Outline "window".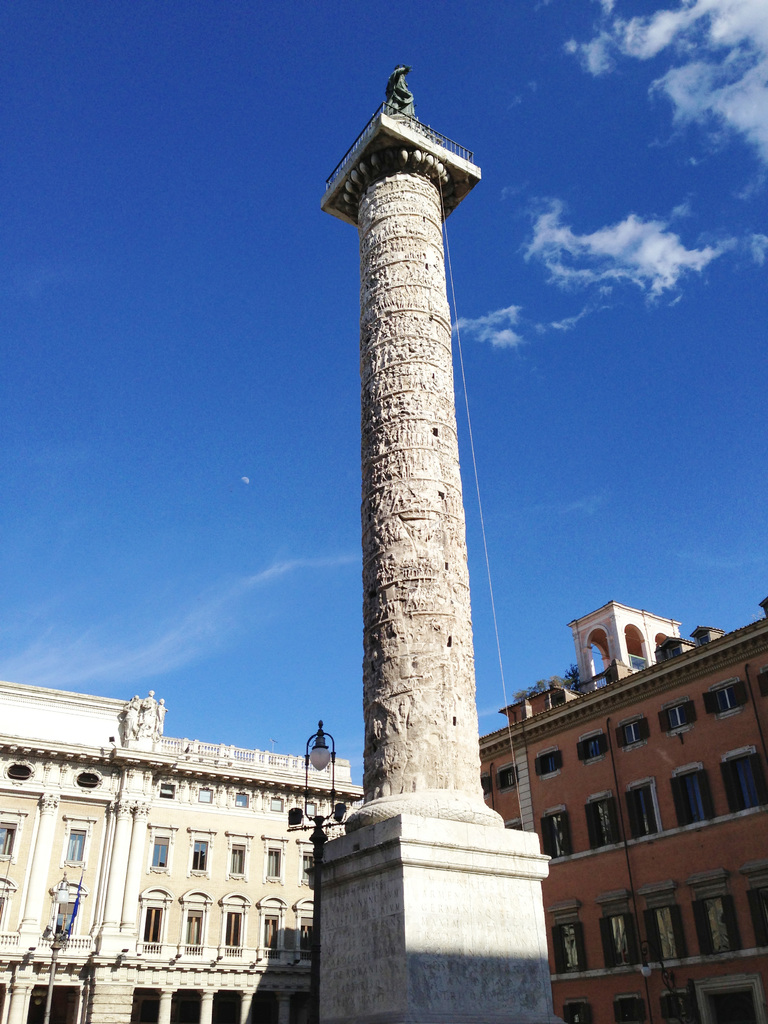
Outline: locate(618, 996, 653, 1023).
